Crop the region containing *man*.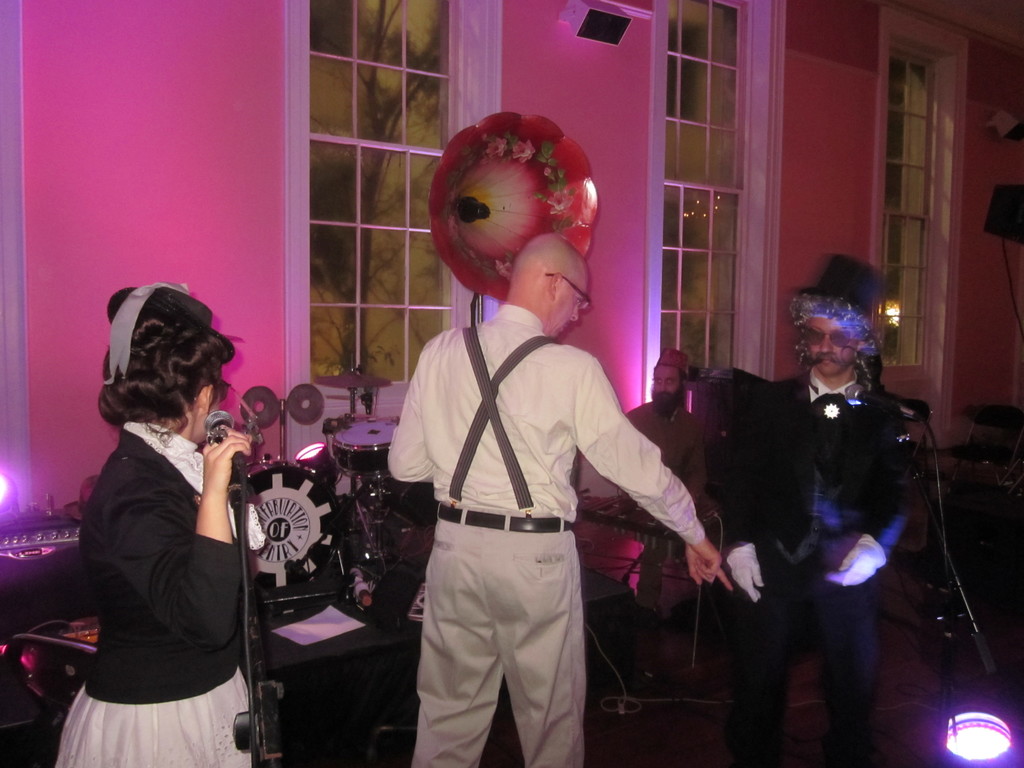
Crop region: (719, 262, 936, 746).
